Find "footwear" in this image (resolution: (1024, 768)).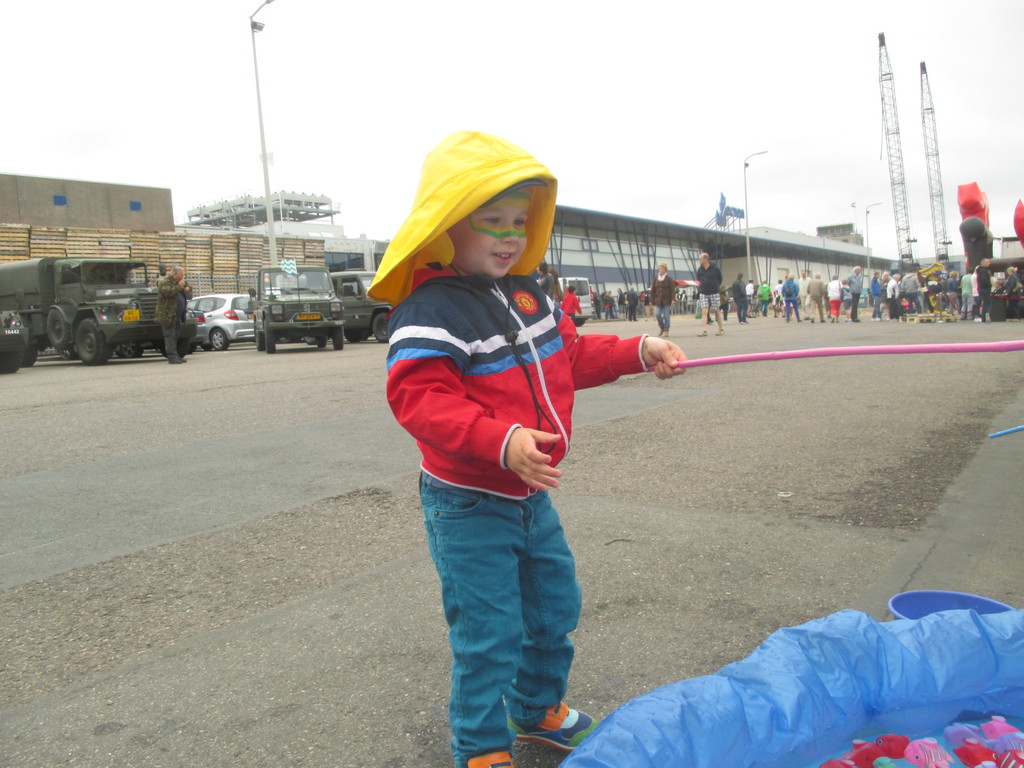
[x1=869, y1=316, x2=876, y2=320].
